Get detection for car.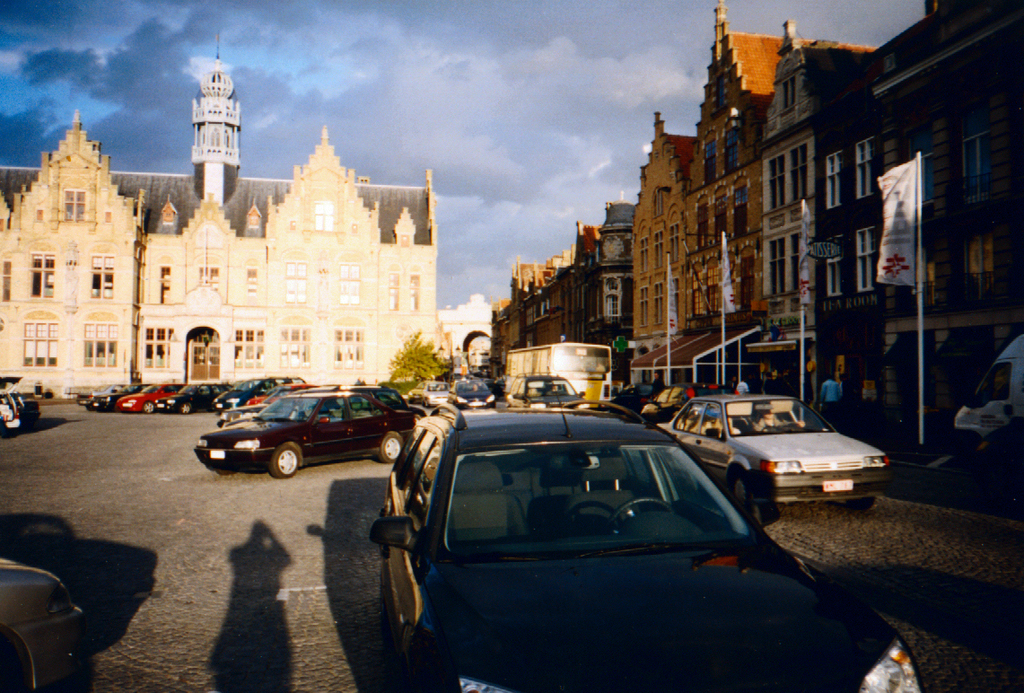
Detection: 0, 560, 79, 691.
